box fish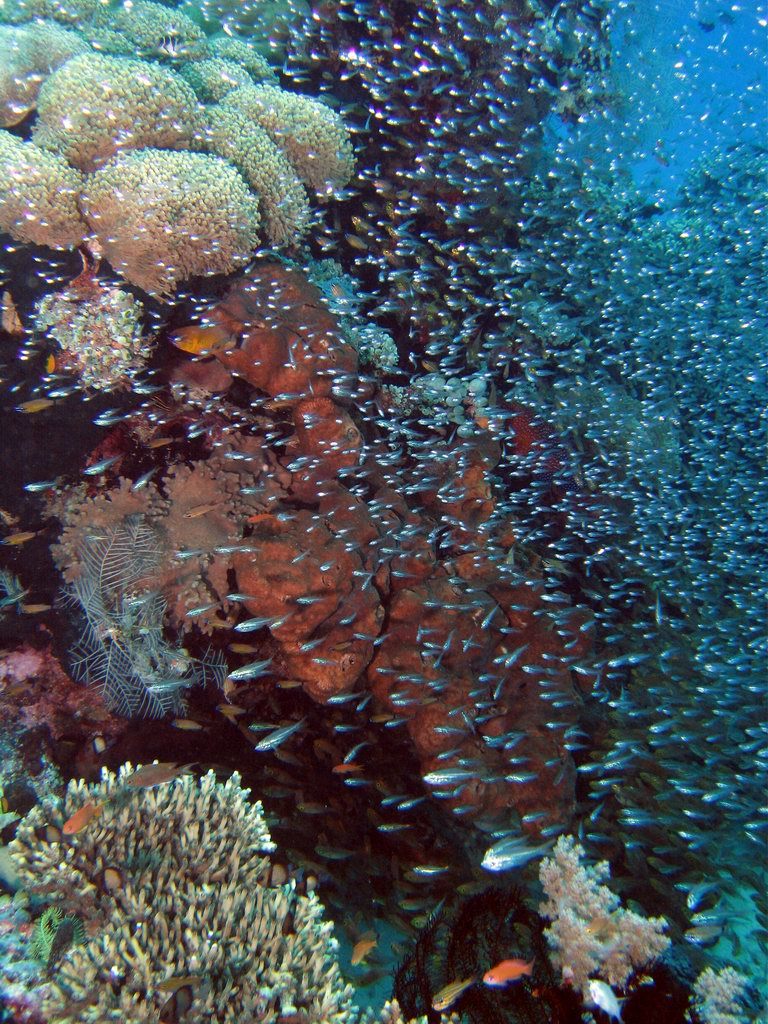
<bbox>59, 799, 103, 834</bbox>
